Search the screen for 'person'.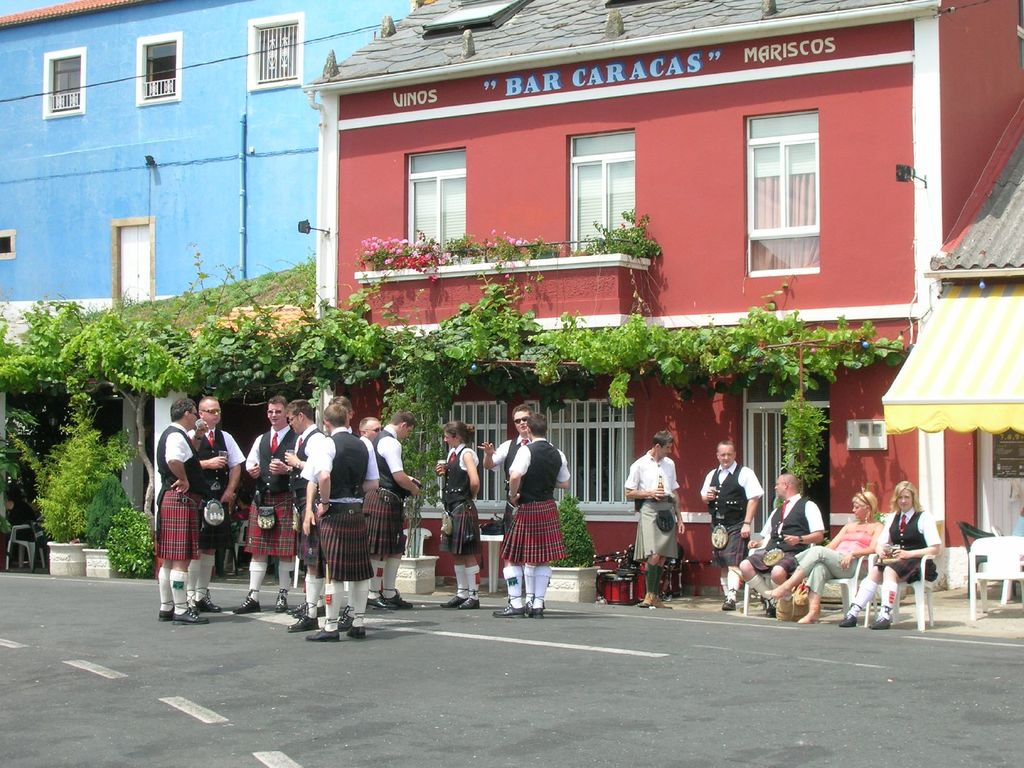
Found at <region>235, 396, 297, 614</region>.
